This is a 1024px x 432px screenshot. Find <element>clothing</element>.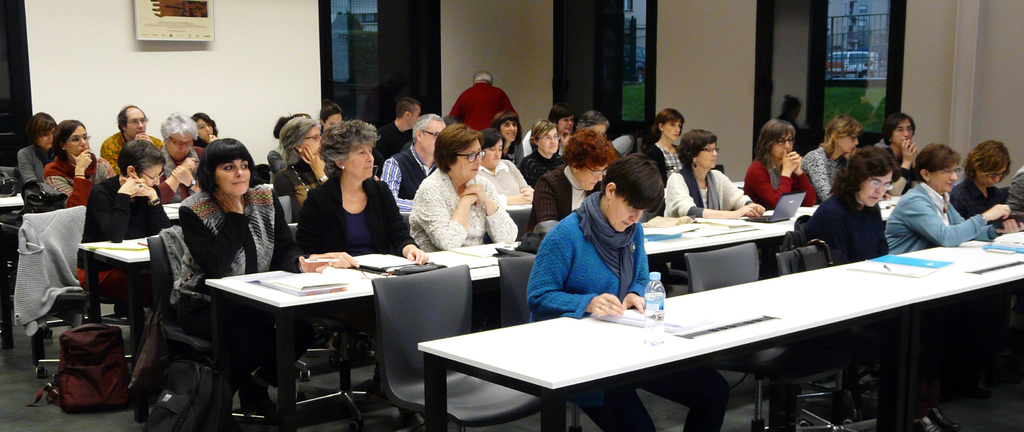
Bounding box: box(266, 156, 326, 192).
